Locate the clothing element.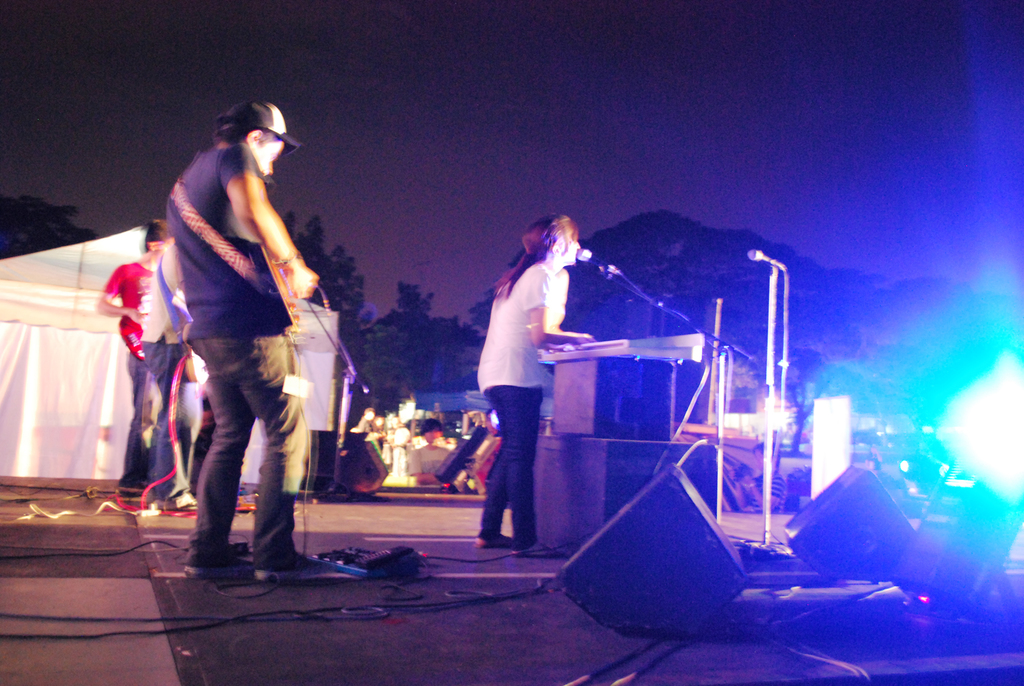
Element bbox: <box>477,264,564,550</box>.
